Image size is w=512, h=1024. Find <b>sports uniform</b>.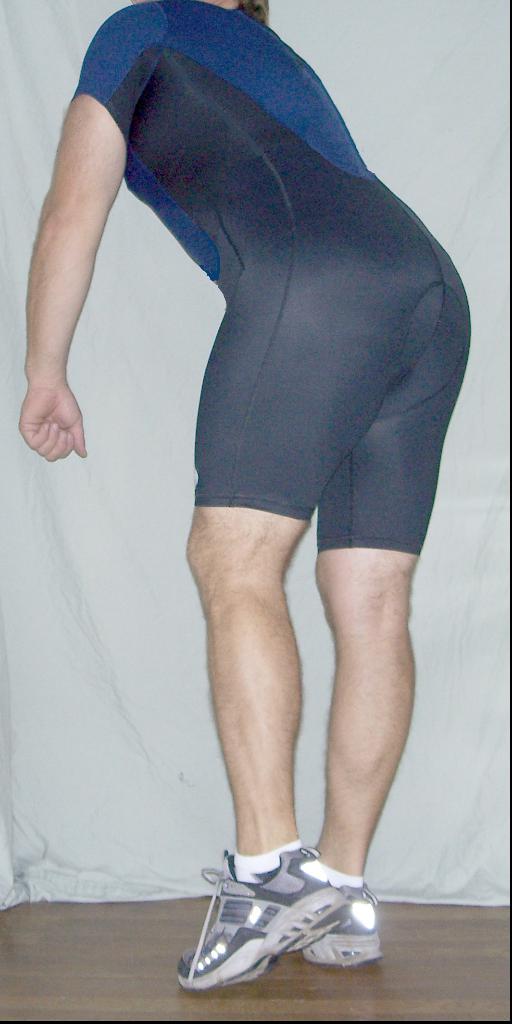
<bbox>6, 19, 467, 632</bbox>.
